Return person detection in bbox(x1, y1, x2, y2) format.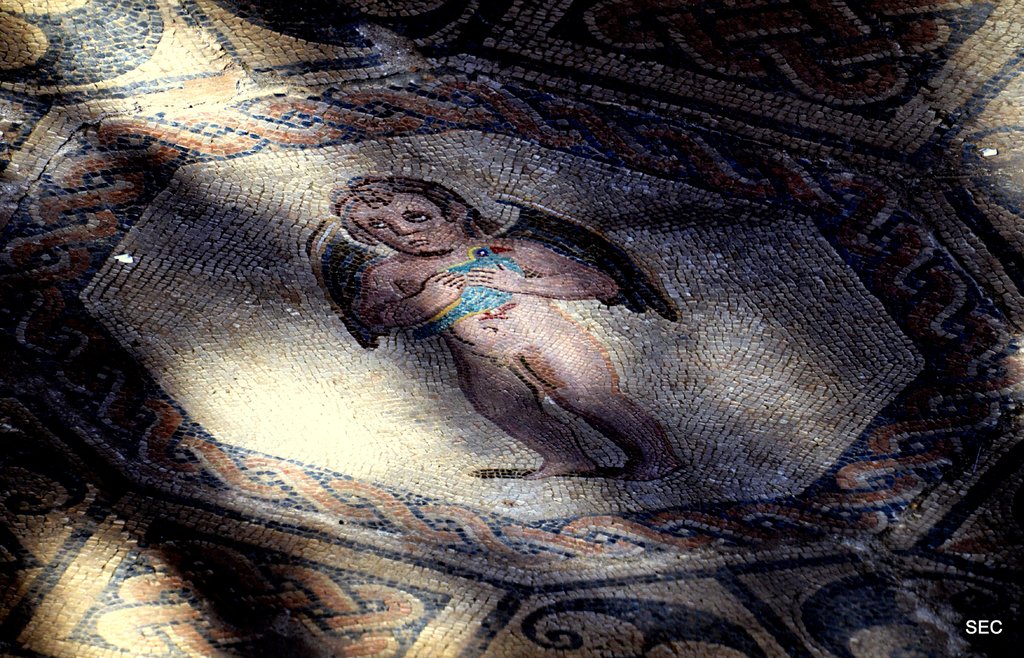
bbox(283, 139, 658, 481).
